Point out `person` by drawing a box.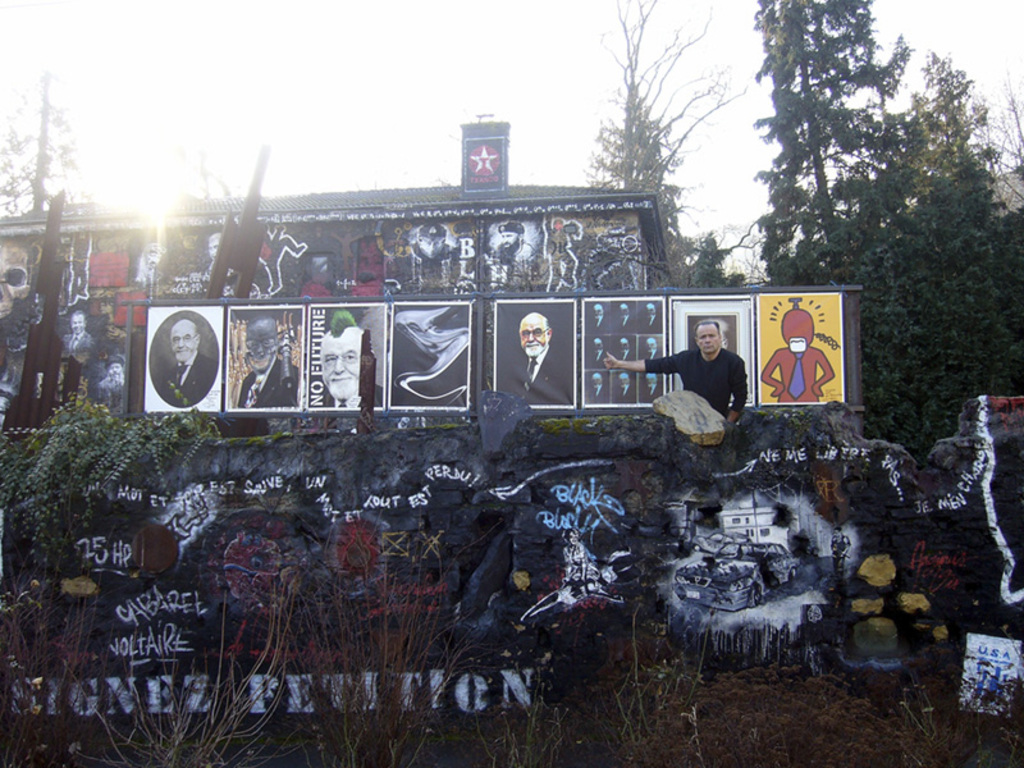
select_region(333, 516, 388, 586).
